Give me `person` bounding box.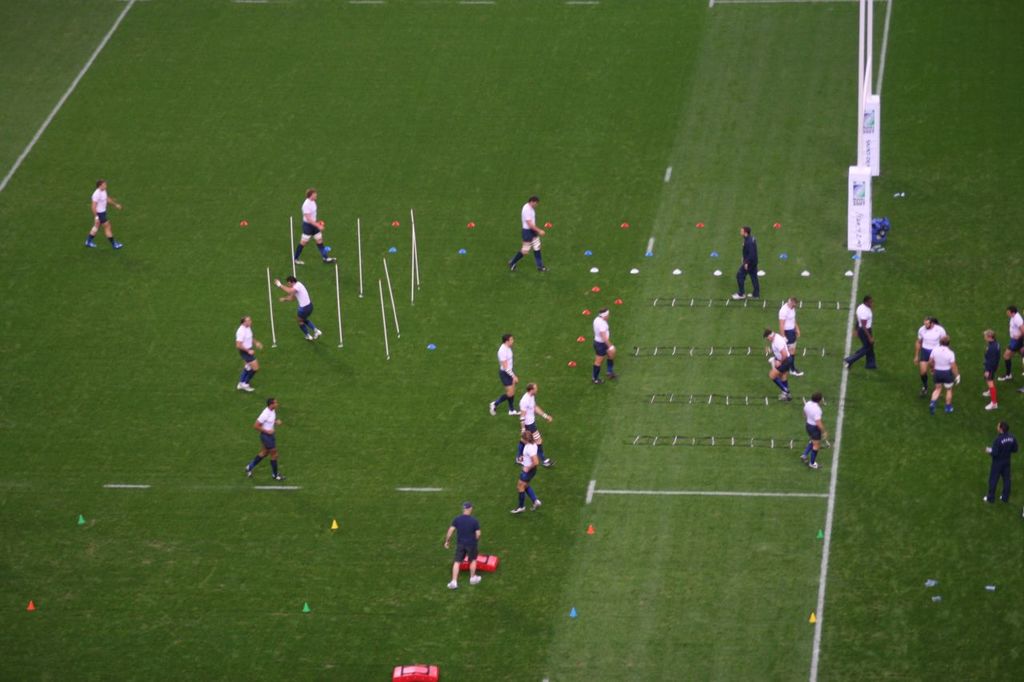
(925, 334, 962, 415).
